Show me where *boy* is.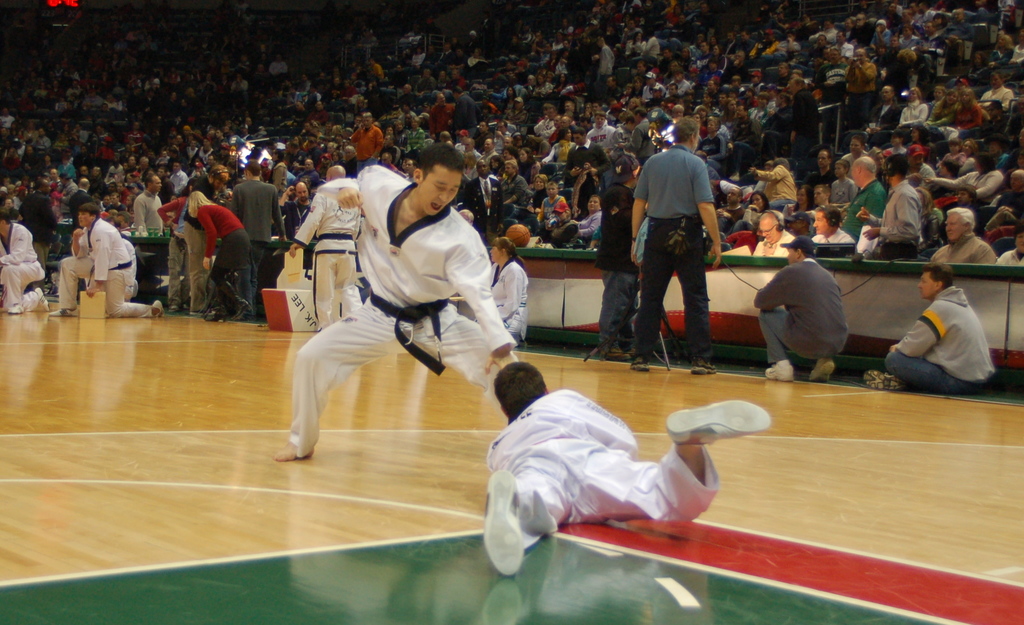
*boy* is at bbox=[52, 204, 164, 318].
